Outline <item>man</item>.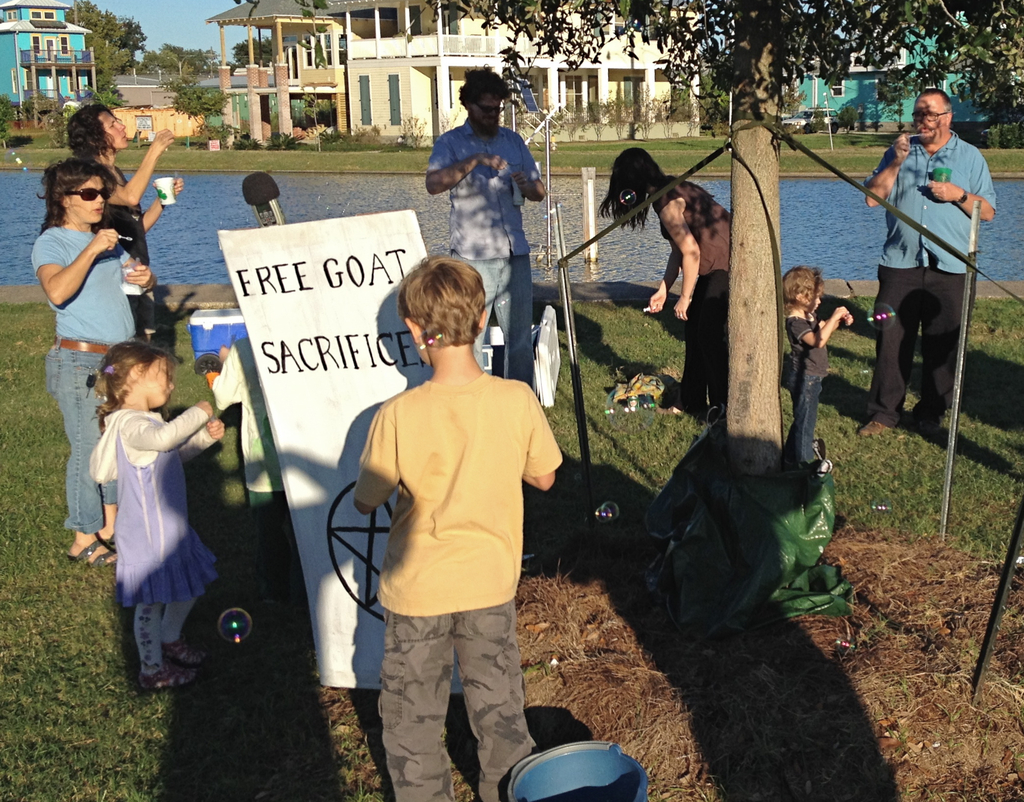
Outline: [x1=406, y1=65, x2=568, y2=404].
